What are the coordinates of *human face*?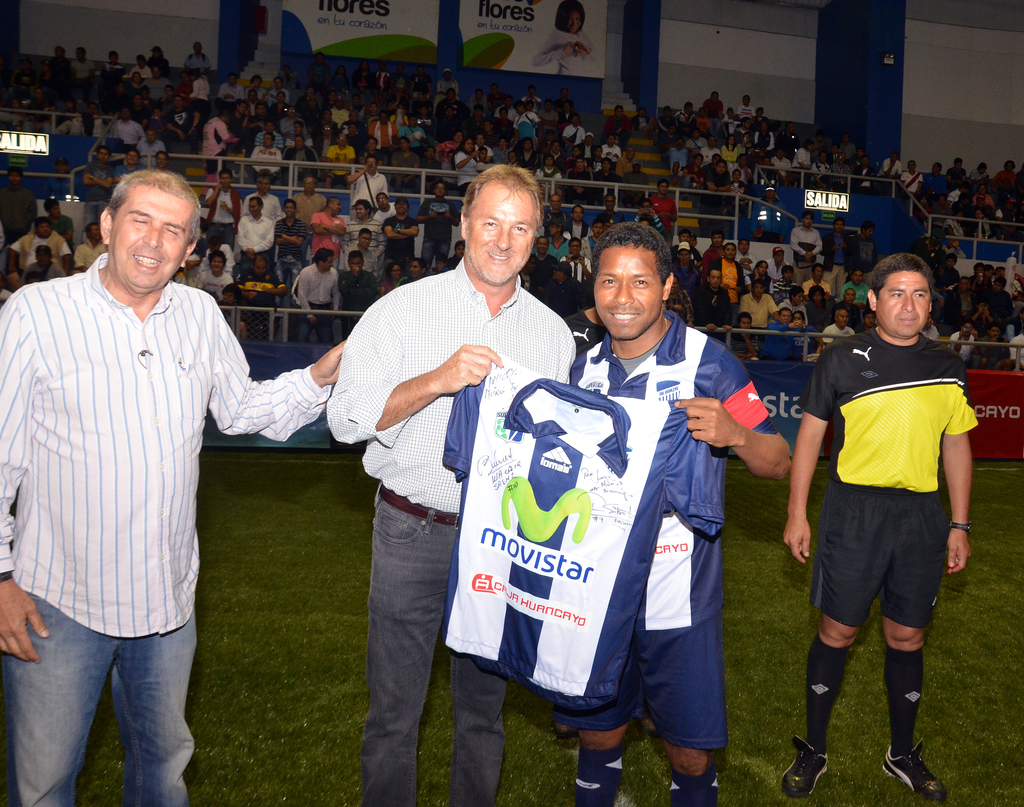
<region>473, 105, 483, 113</region>.
